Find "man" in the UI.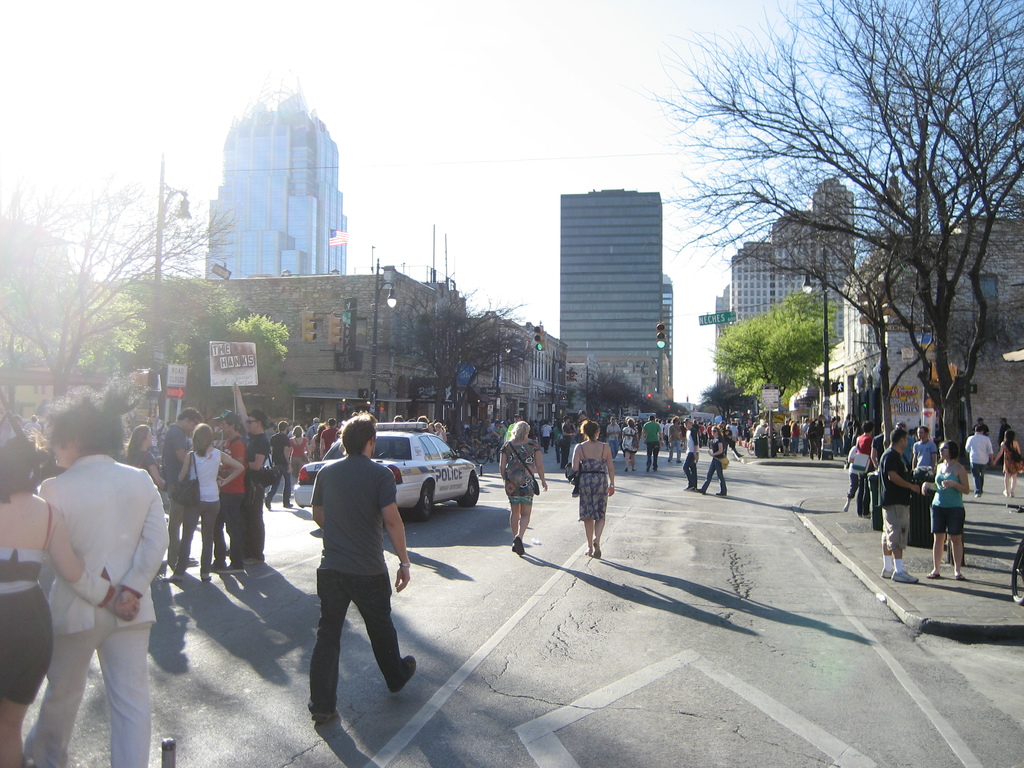
UI element at 1000, 419, 1009, 462.
